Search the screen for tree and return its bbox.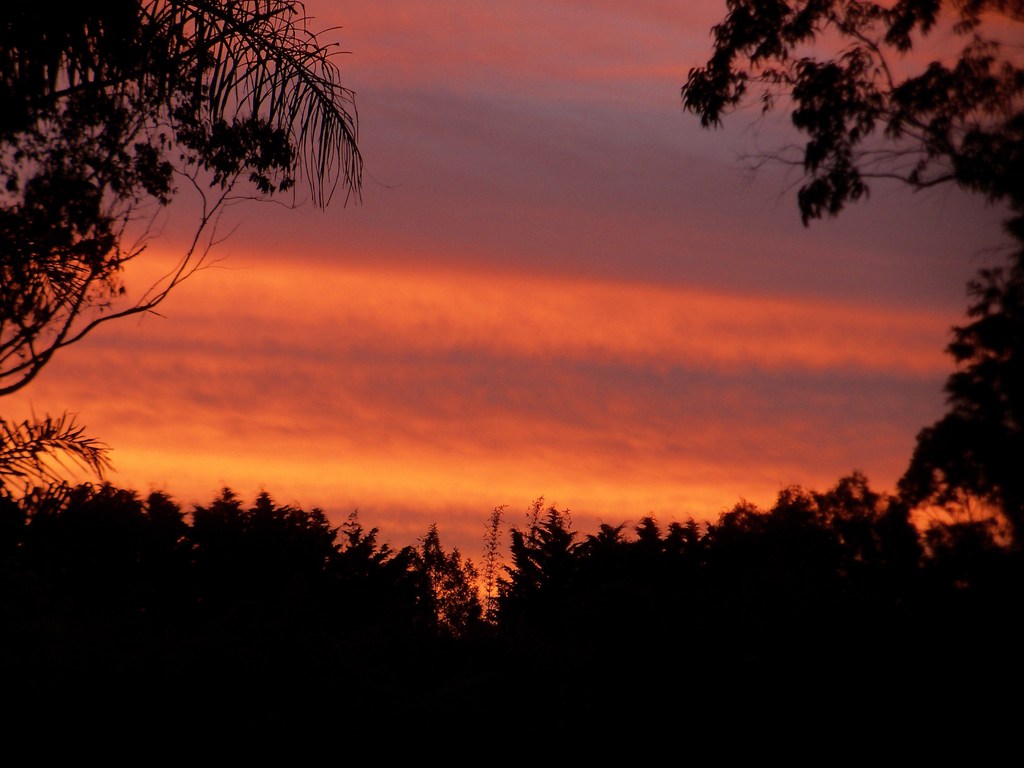
Found: {"x1": 673, "y1": 1, "x2": 1023, "y2": 545}.
